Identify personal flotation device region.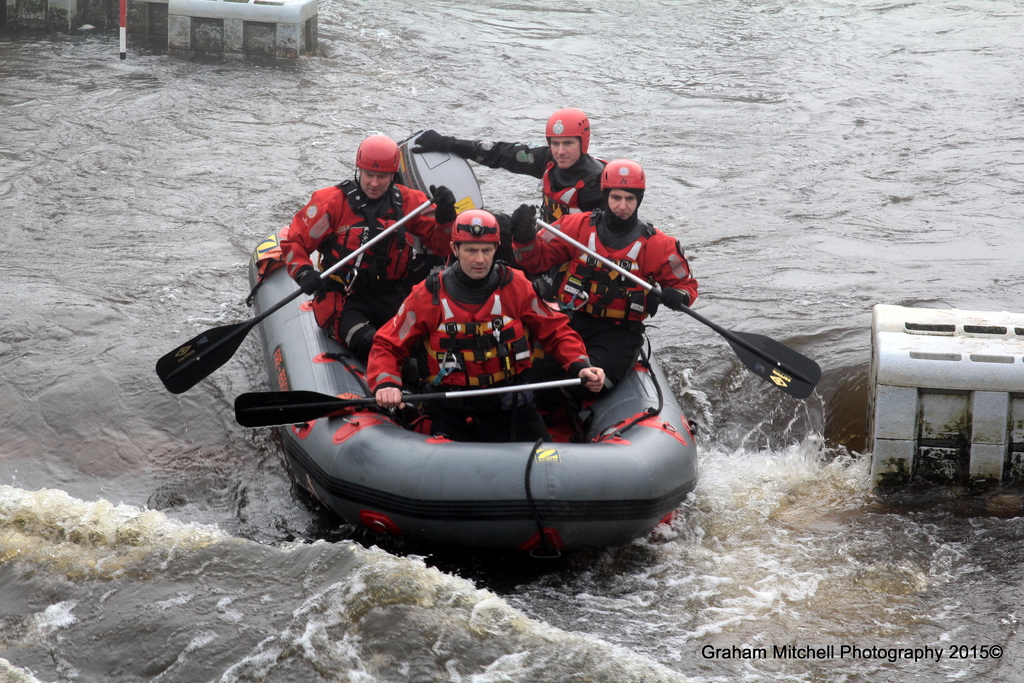
Region: x1=281, y1=180, x2=420, y2=336.
